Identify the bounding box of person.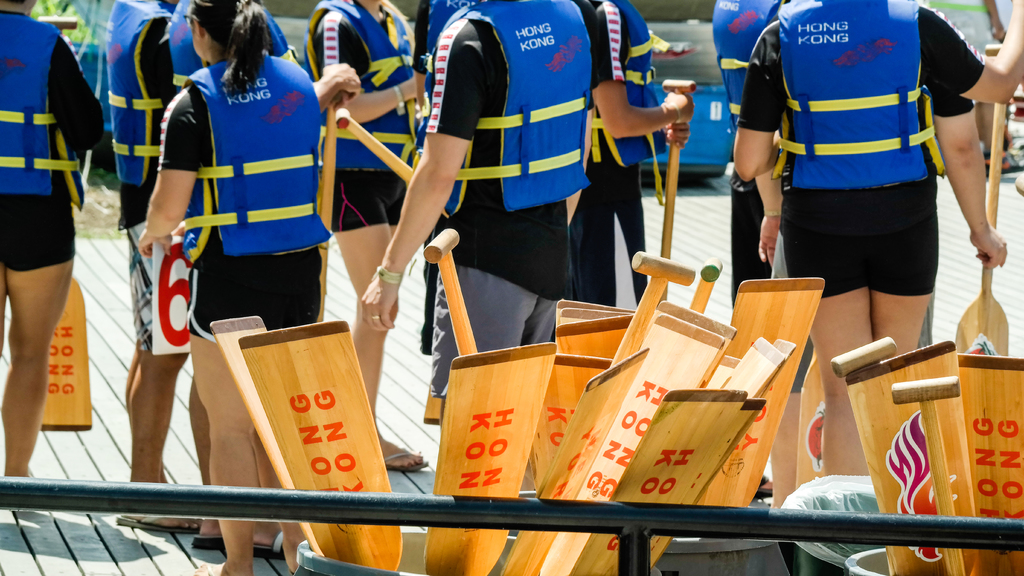
x1=136 y1=0 x2=330 y2=573.
